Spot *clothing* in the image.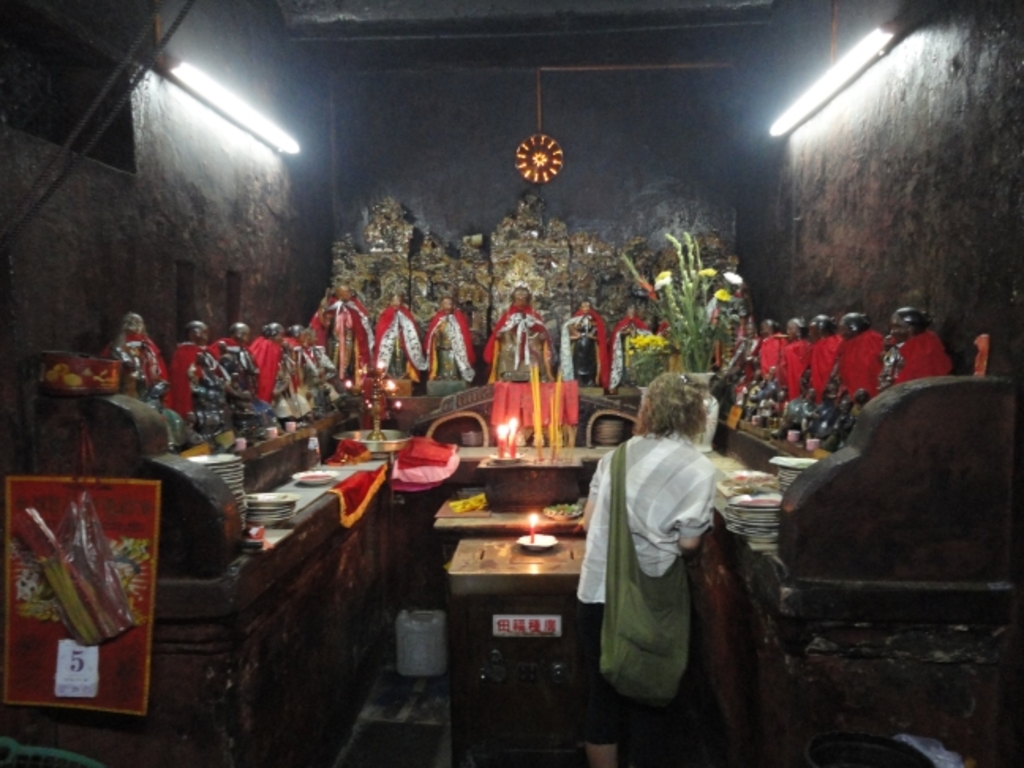
*clothing* found at [602,311,649,387].
